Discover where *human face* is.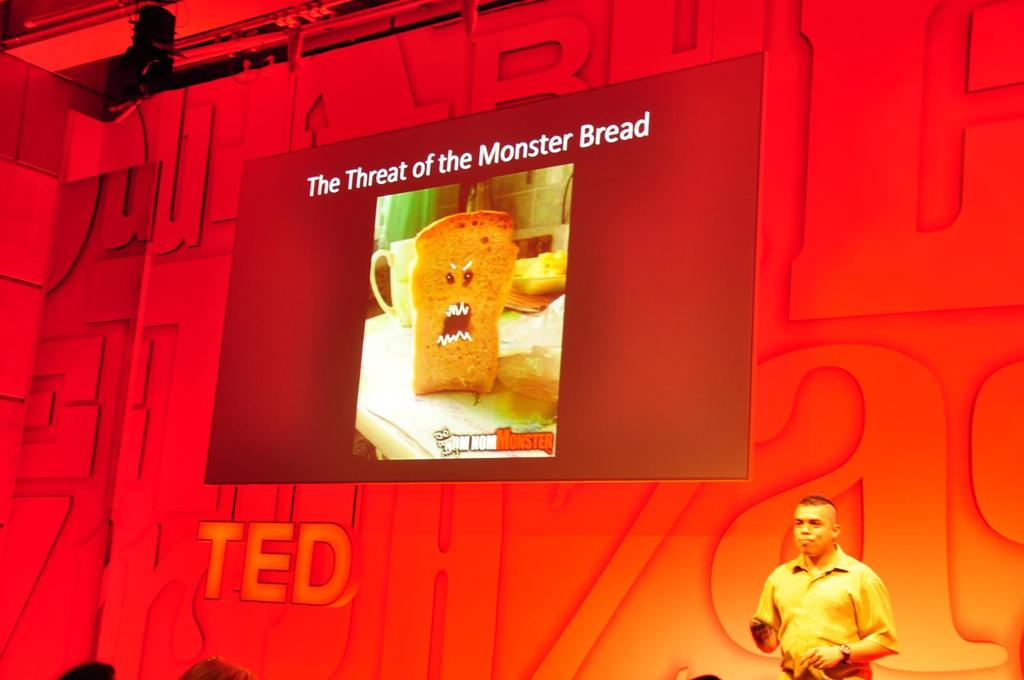
Discovered at {"x1": 794, "y1": 510, "x2": 829, "y2": 553}.
